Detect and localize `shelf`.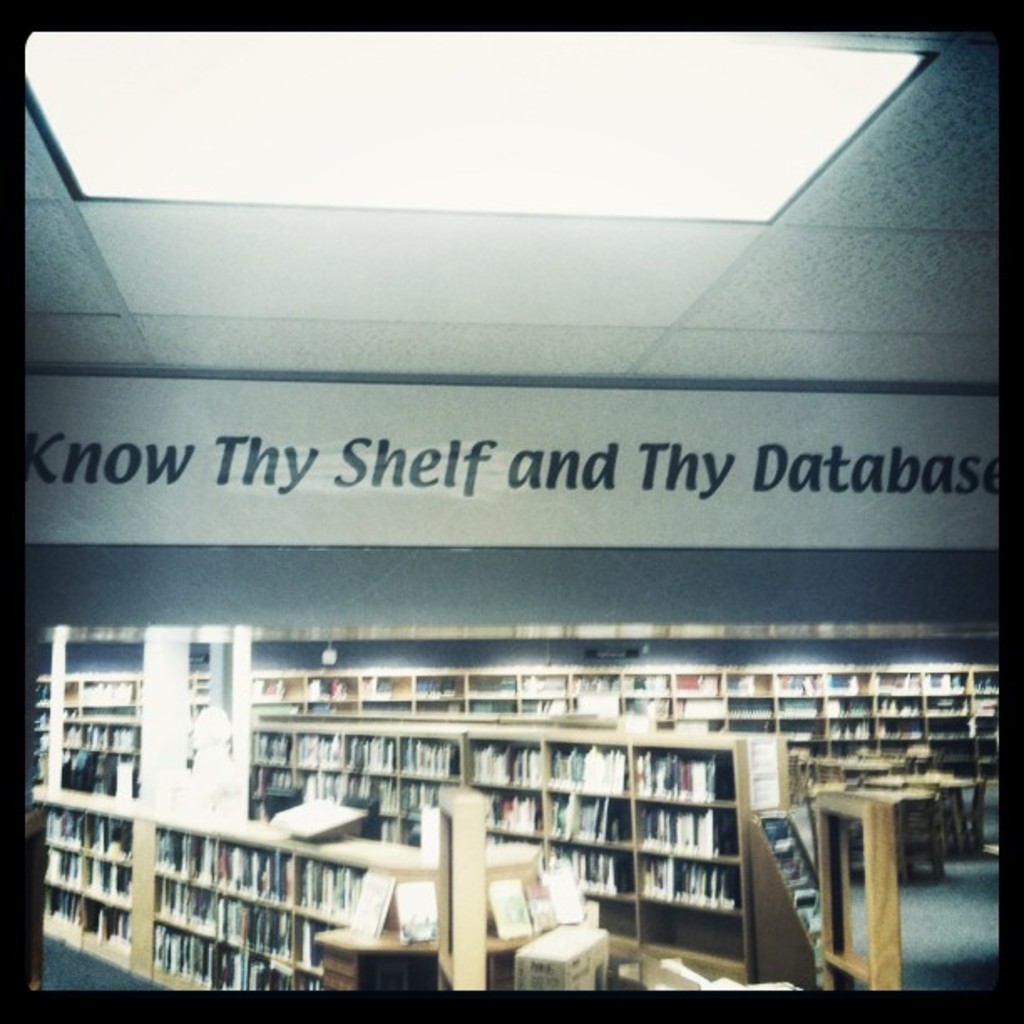
Localized at [left=709, top=713, right=770, bottom=728].
